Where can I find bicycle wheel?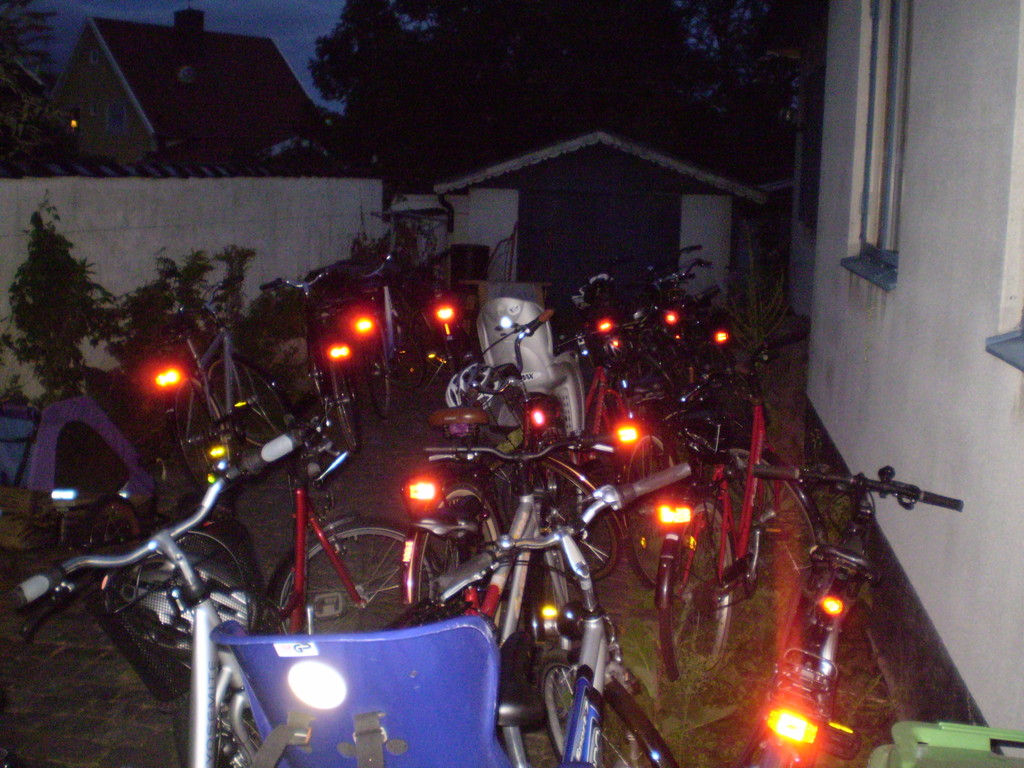
You can find it at x1=501, y1=465, x2=625, y2=586.
